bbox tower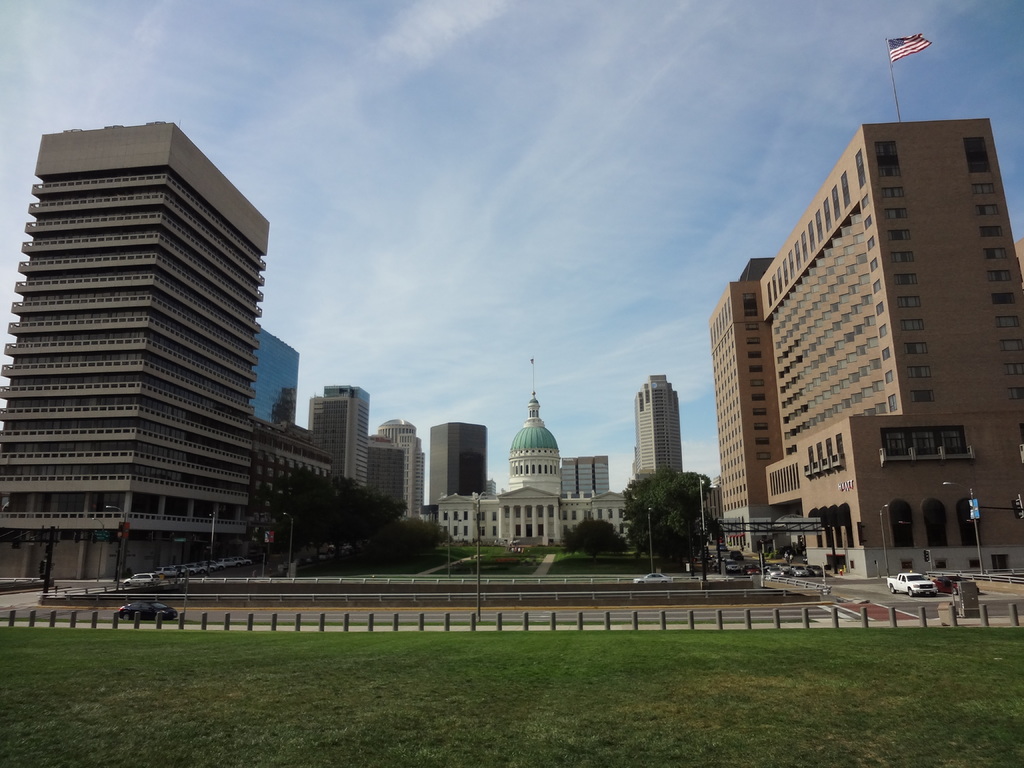
[left=378, top=418, right=411, bottom=445]
